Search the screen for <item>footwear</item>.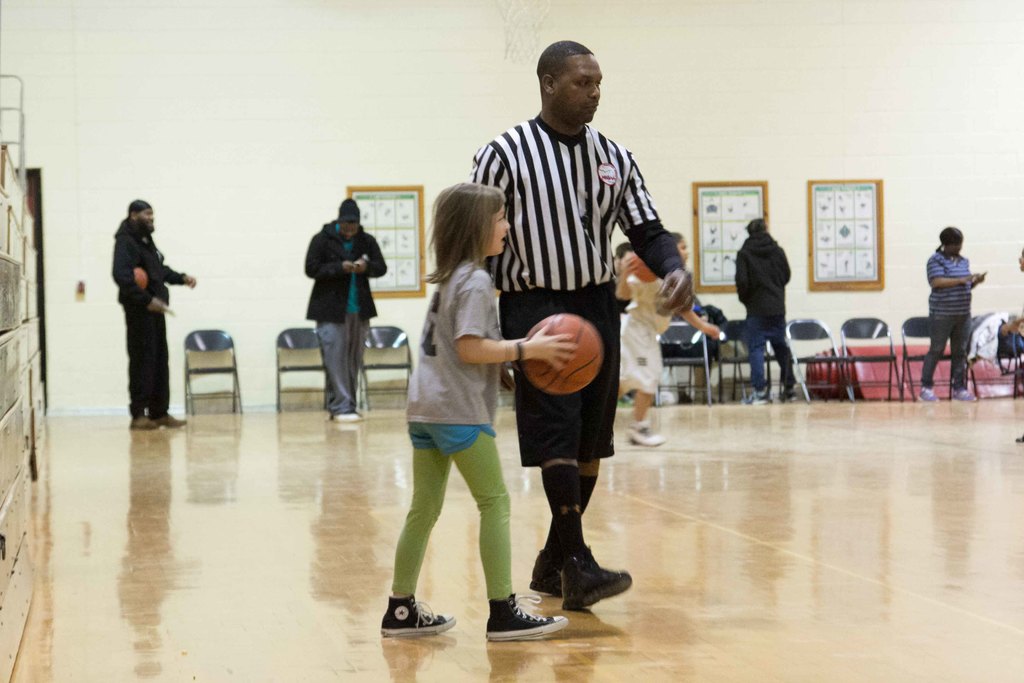
Found at select_region(488, 592, 570, 639).
